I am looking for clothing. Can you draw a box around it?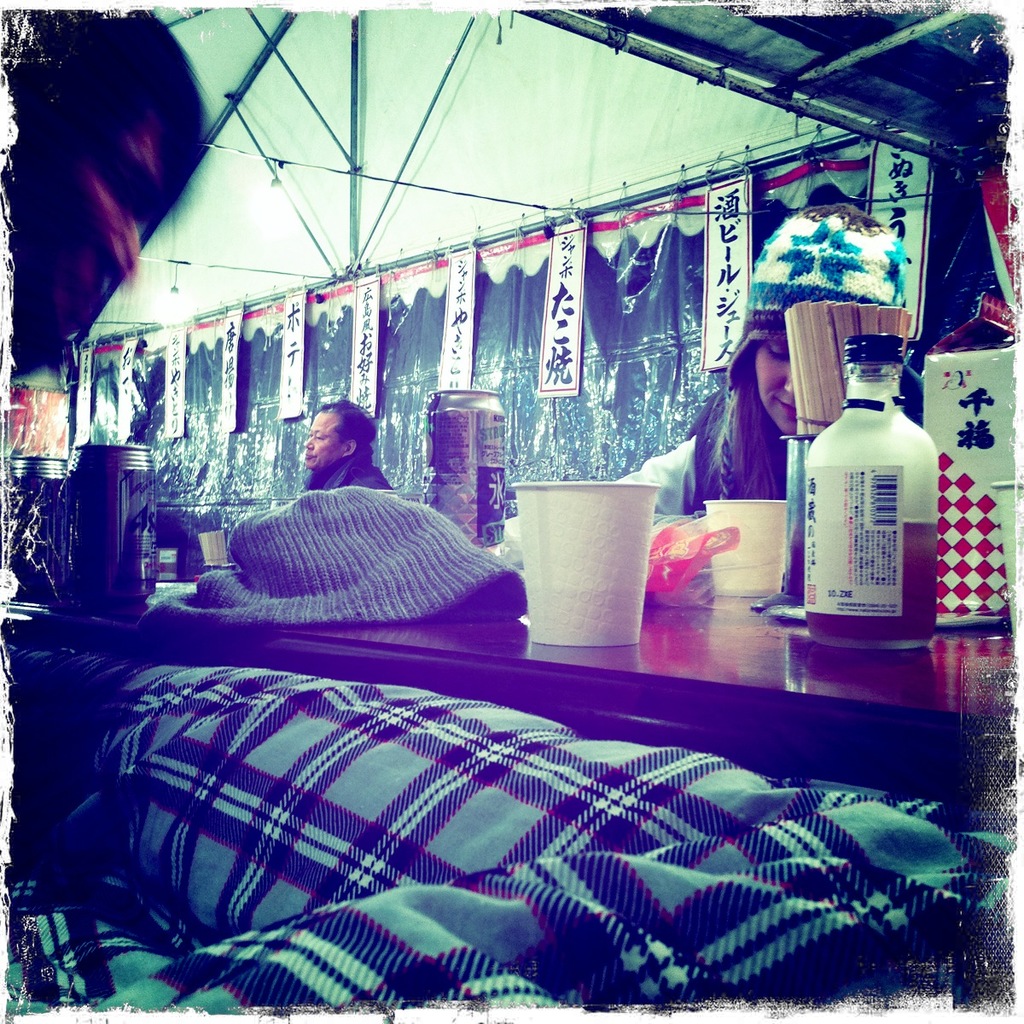
Sure, the bounding box is locate(501, 428, 708, 556).
